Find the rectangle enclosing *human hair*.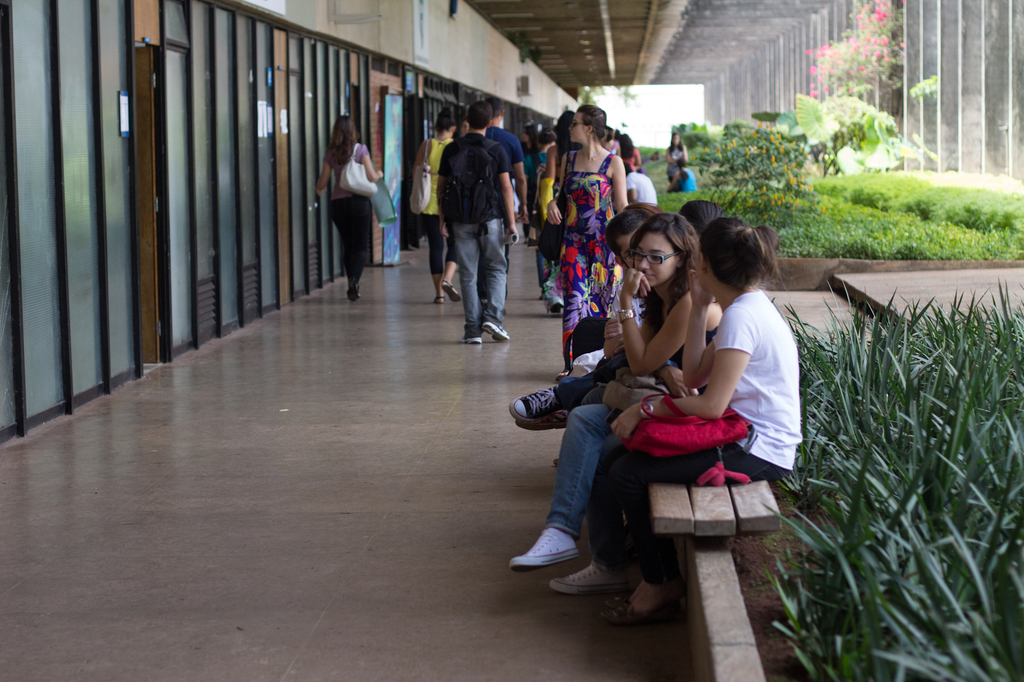
{"x1": 693, "y1": 225, "x2": 785, "y2": 290}.
